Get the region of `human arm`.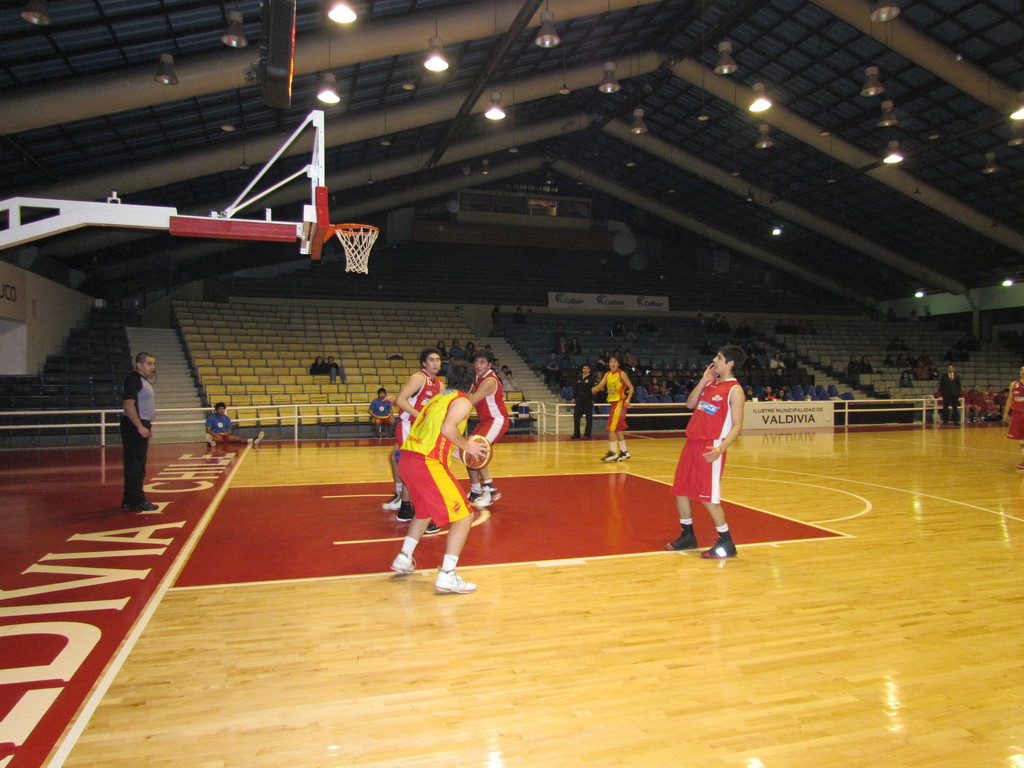
(x1=118, y1=374, x2=152, y2=438).
